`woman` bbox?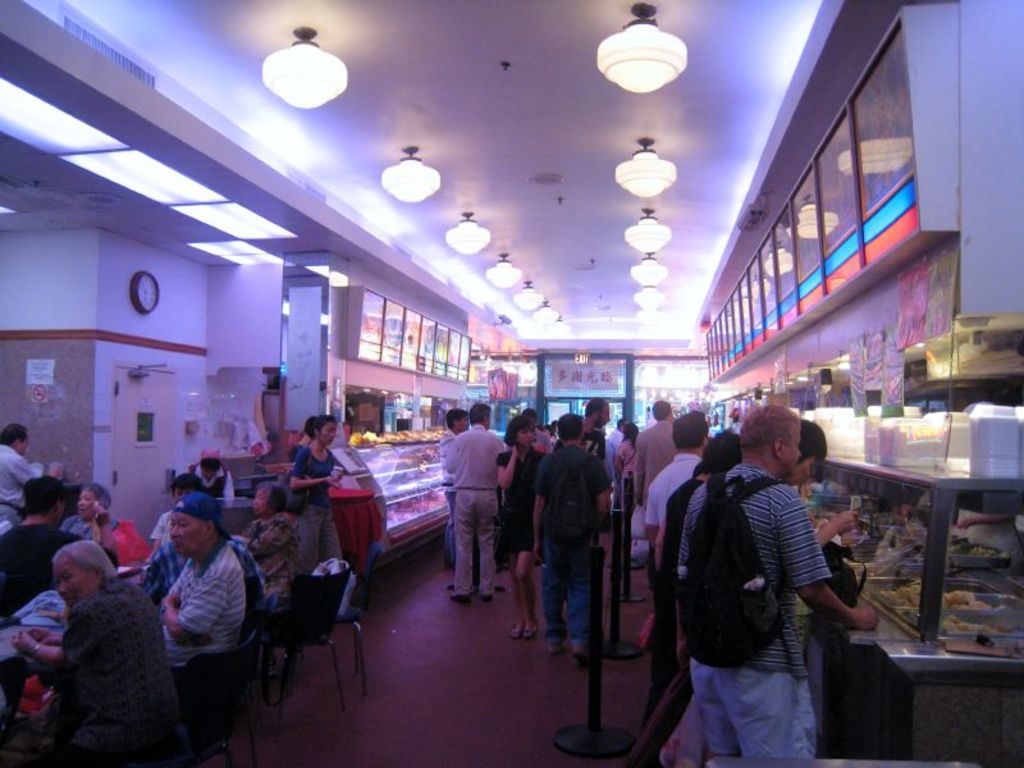
bbox(238, 481, 300, 609)
